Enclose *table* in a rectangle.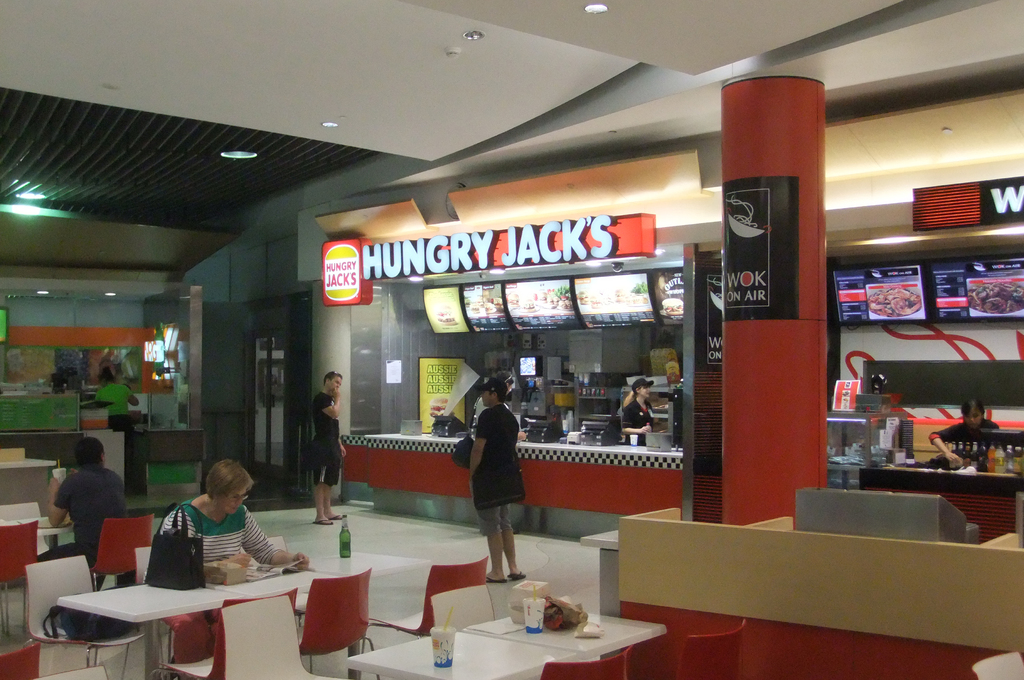
[left=466, top=610, right=667, bottom=662].
